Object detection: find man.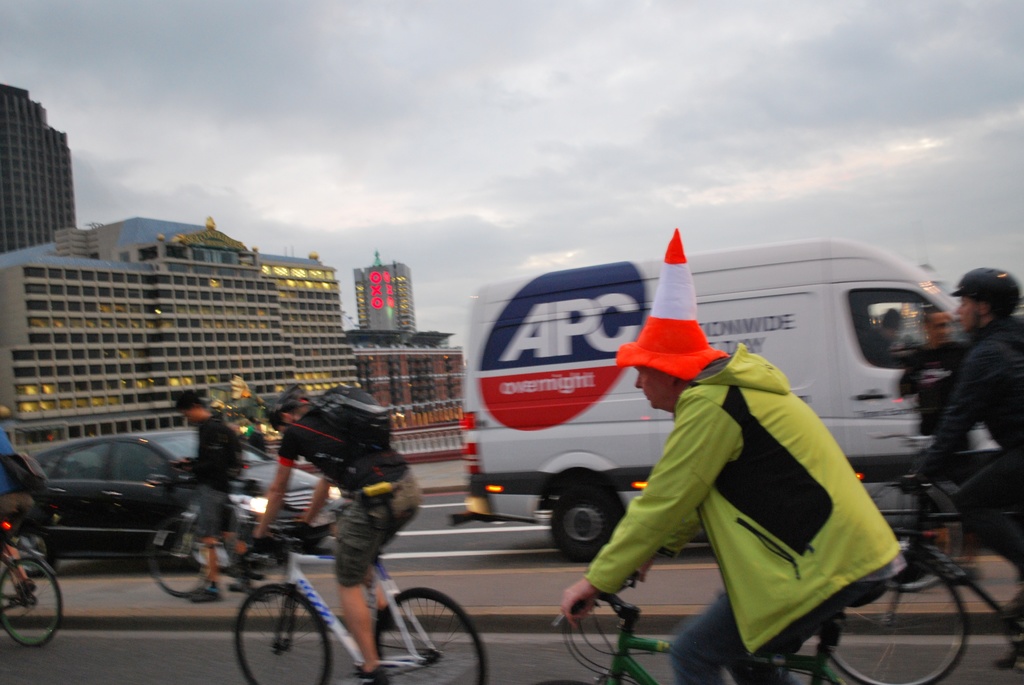
{"left": 892, "top": 300, "right": 980, "bottom": 583}.
